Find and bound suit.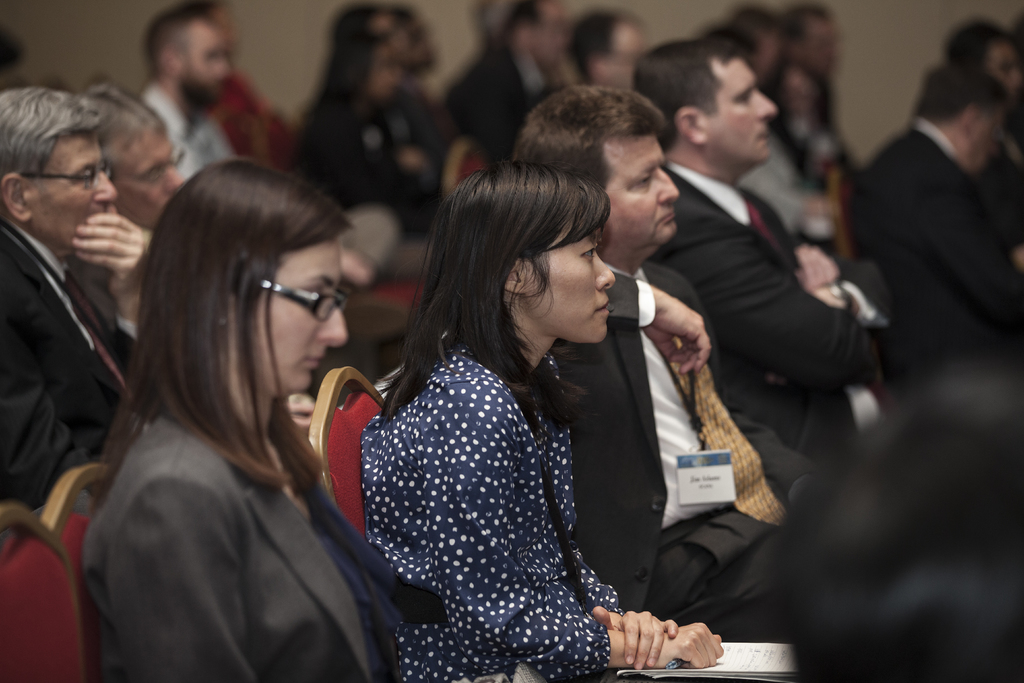
Bound: [0, 214, 145, 516].
